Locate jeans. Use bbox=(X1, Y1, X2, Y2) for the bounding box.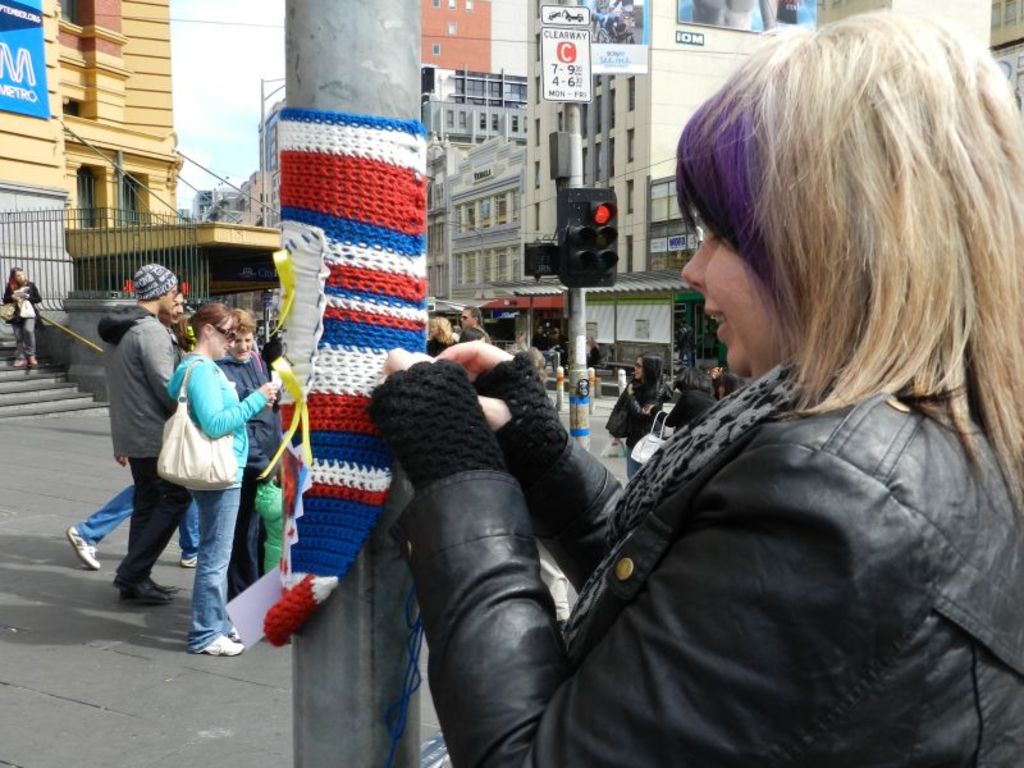
bbox=(13, 311, 35, 361).
